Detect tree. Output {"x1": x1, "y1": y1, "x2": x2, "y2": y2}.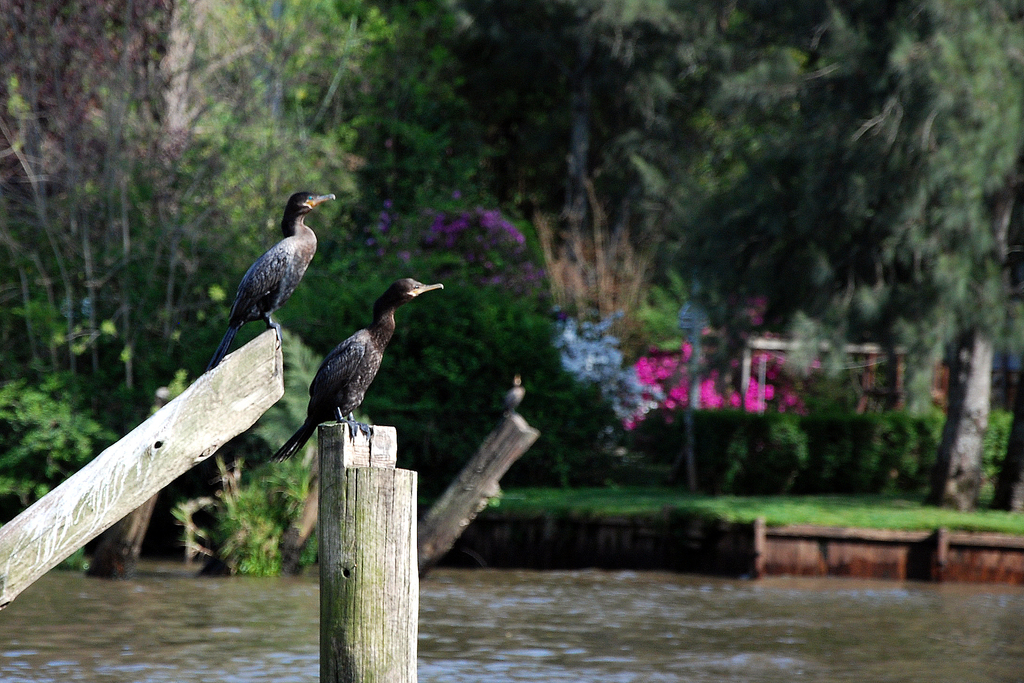
{"x1": 0, "y1": 0, "x2": 1023, "y2": 579}.
